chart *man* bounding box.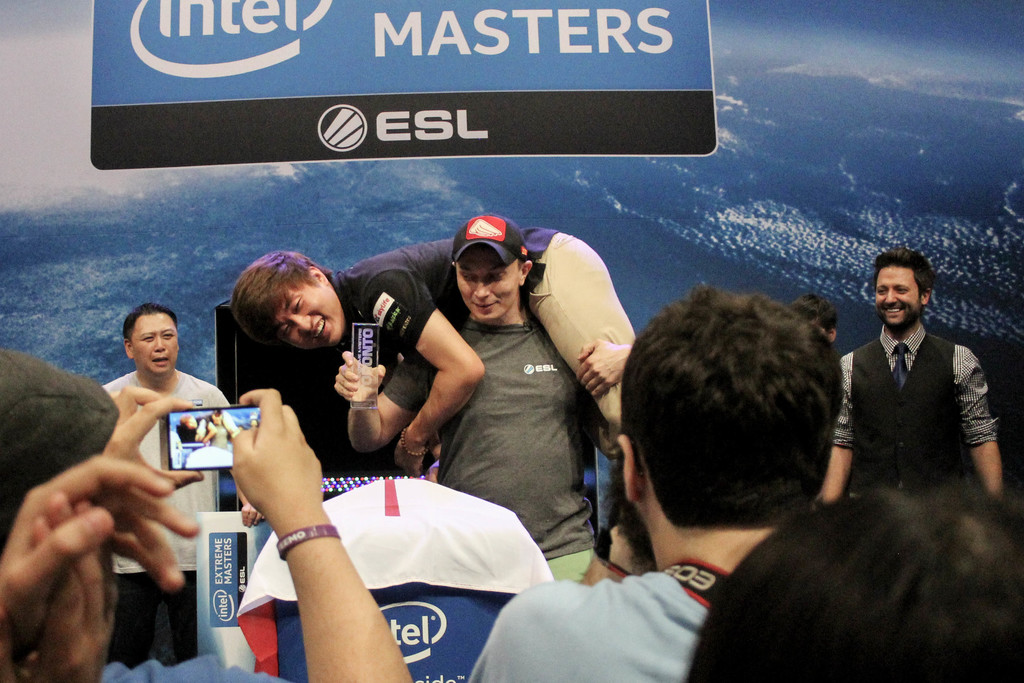
Charted: crop(0, 347, 410, 682).
